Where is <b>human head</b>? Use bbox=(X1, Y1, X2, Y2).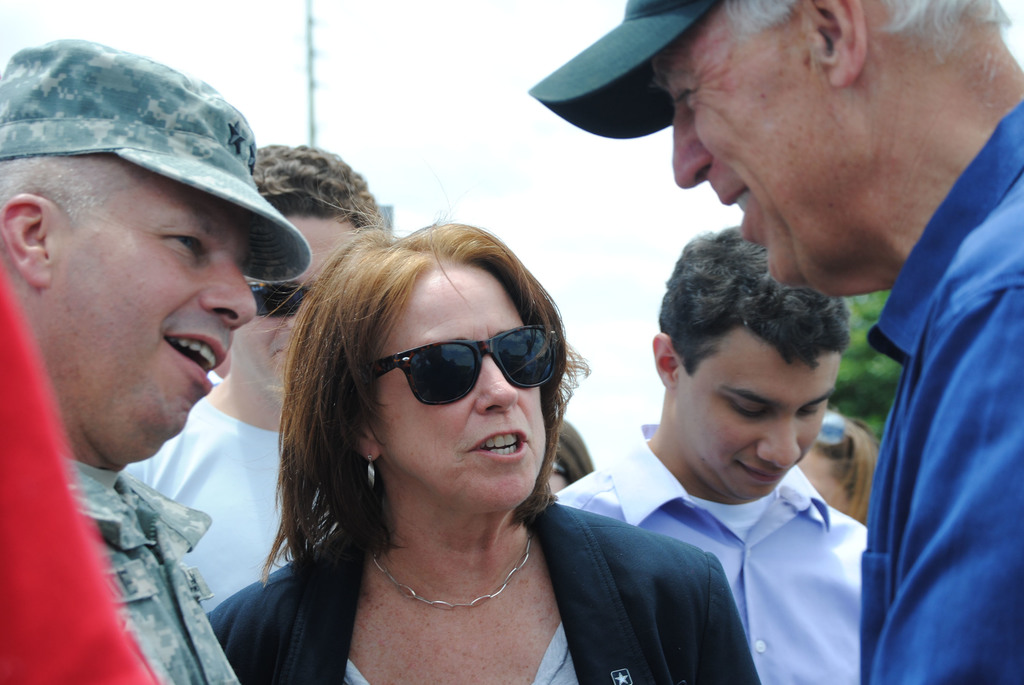
bbox=(799, 409, 884, 517).
